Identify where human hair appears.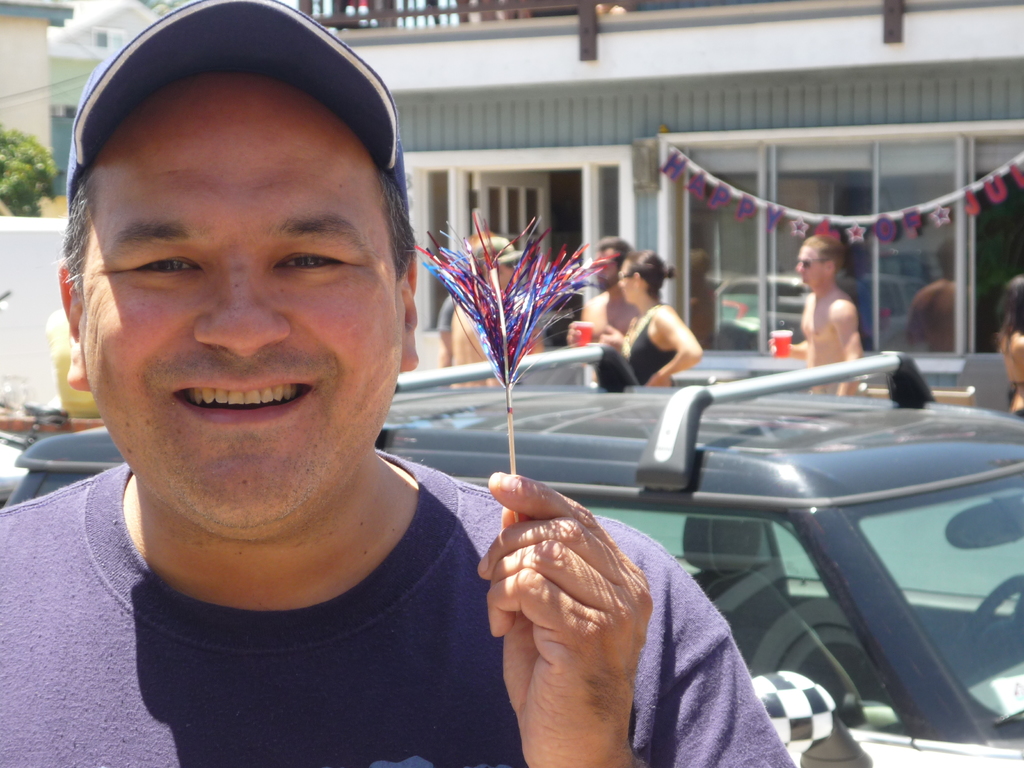
Appears at left=621, top=248, right=674, bottom=297.
